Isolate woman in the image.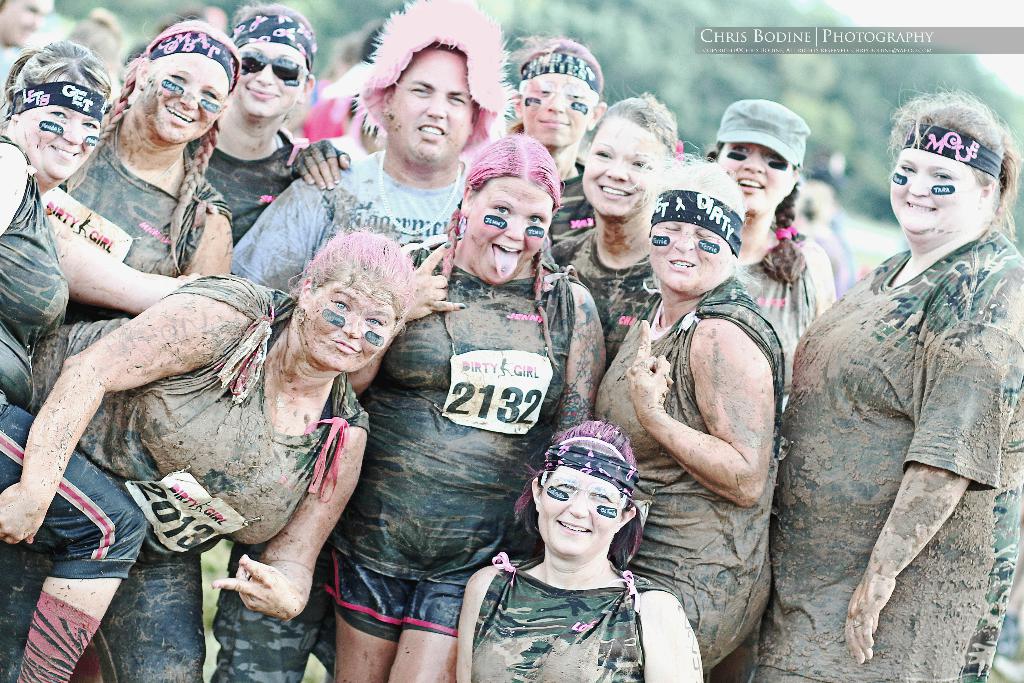
Isolated region: BBox(33, 23, 230, 682).
